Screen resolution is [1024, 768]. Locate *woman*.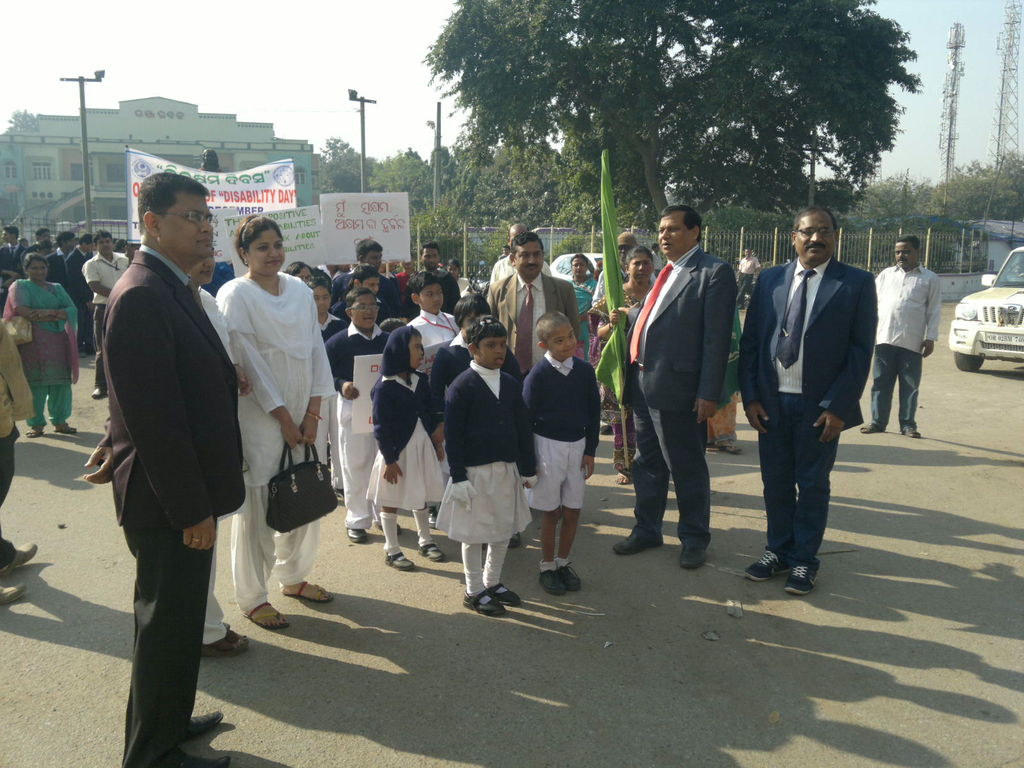
[left=705, top=294, right=748, bottom=458].
